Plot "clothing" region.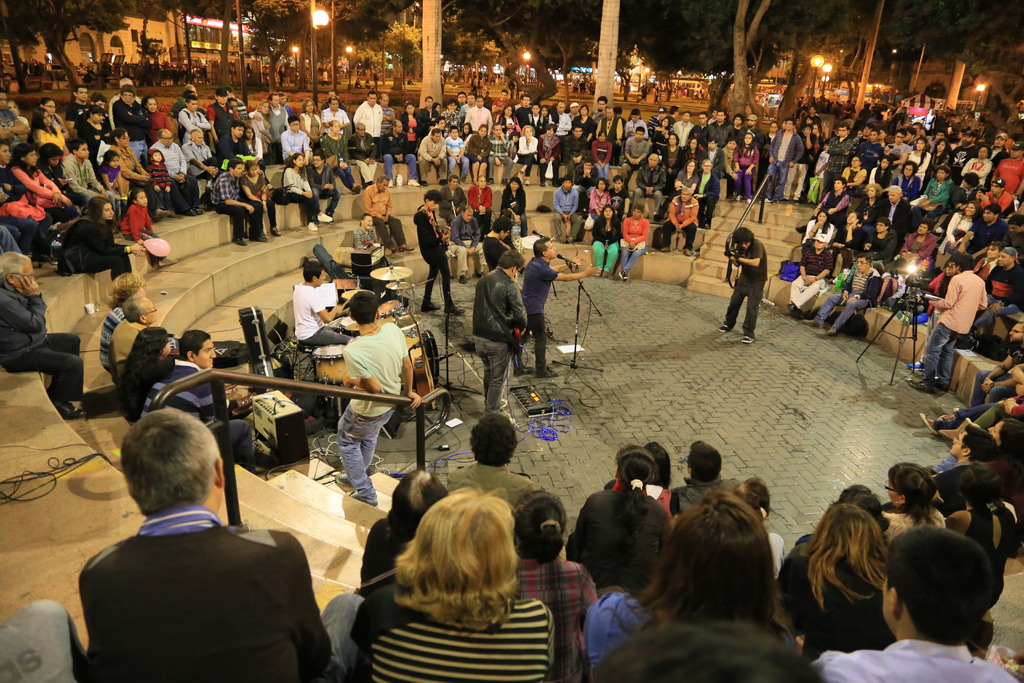
Plotted at (left=548, top=181, right=588, bottom=238).
